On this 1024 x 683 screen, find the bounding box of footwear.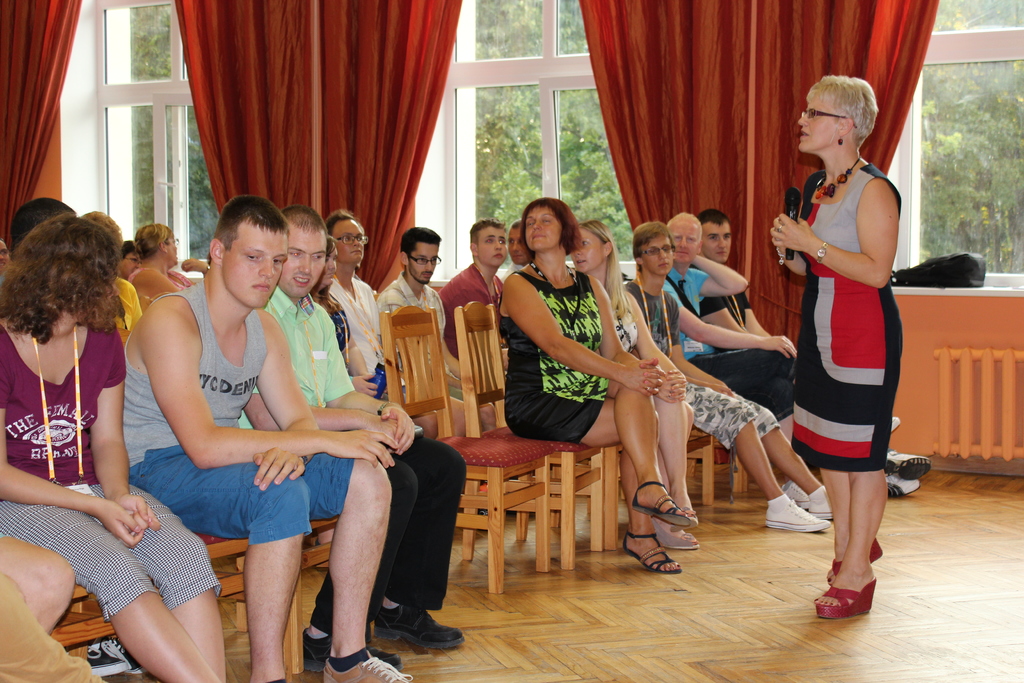
Bounding box: <box>618,537,685,574</box>.
